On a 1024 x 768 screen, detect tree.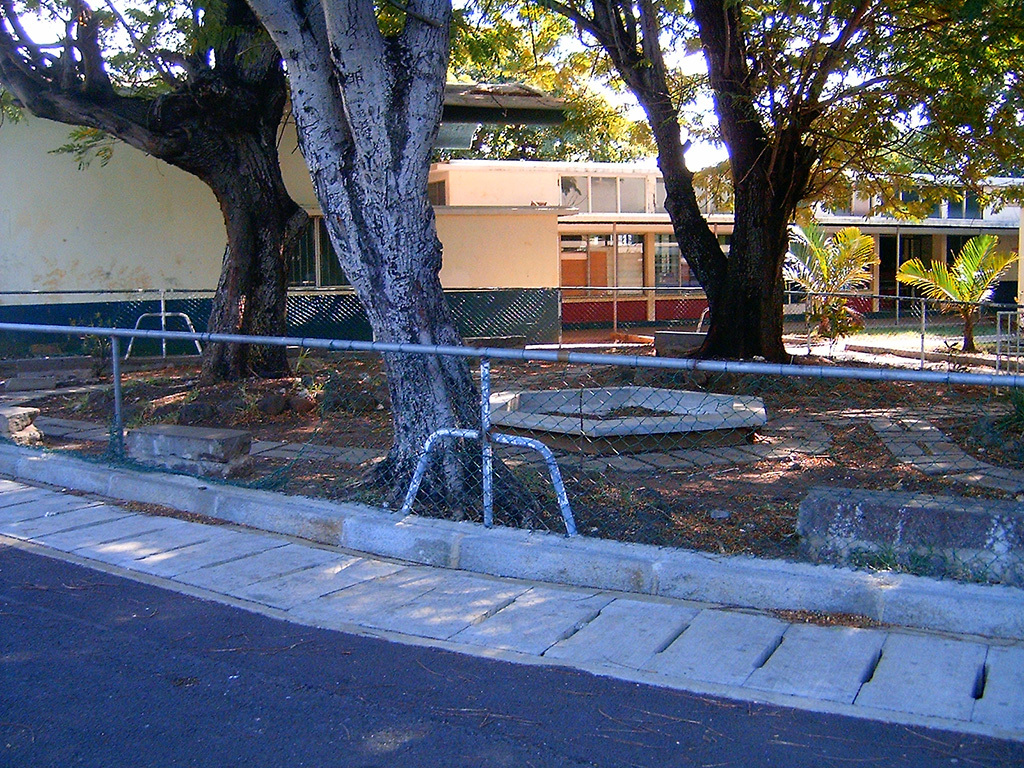
BBox(249, 0, 533, 519).
